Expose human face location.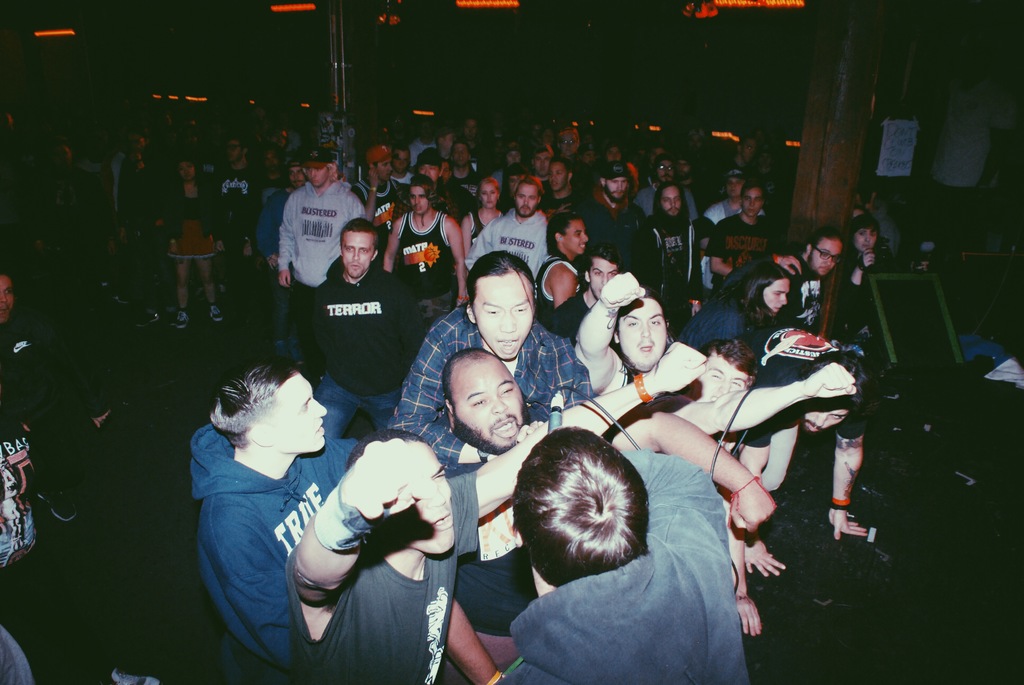
Exposed at 591/253/615/302.
